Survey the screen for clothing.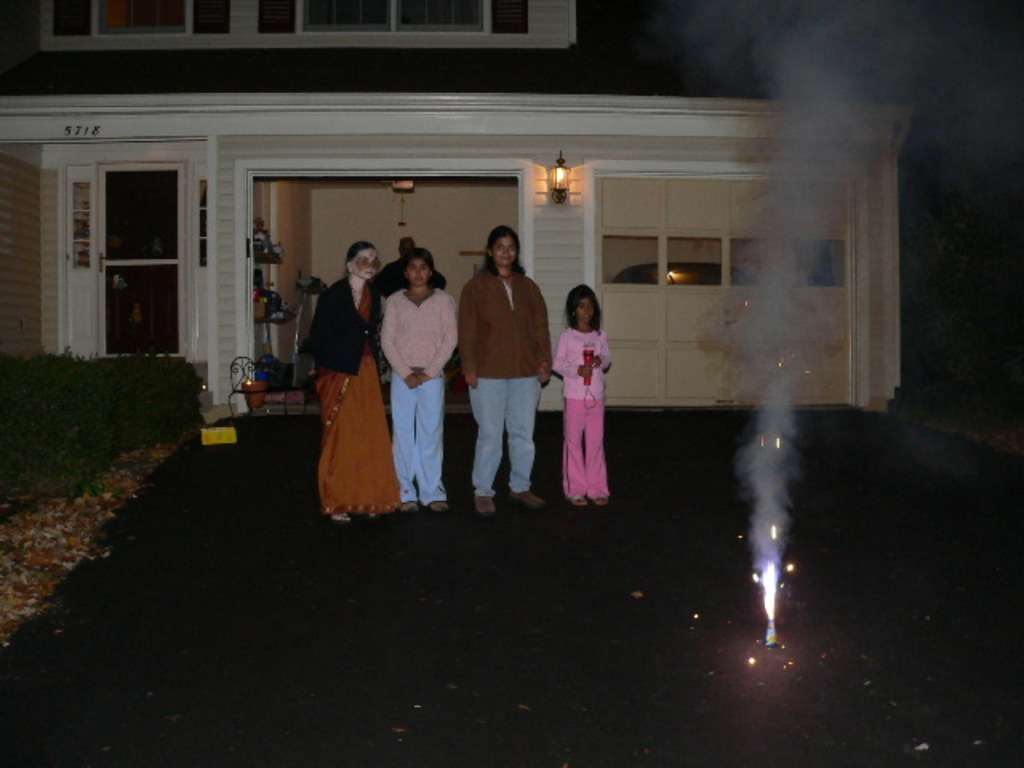
Survey found: x1=459, y1=259, x2=554, y2=498.
